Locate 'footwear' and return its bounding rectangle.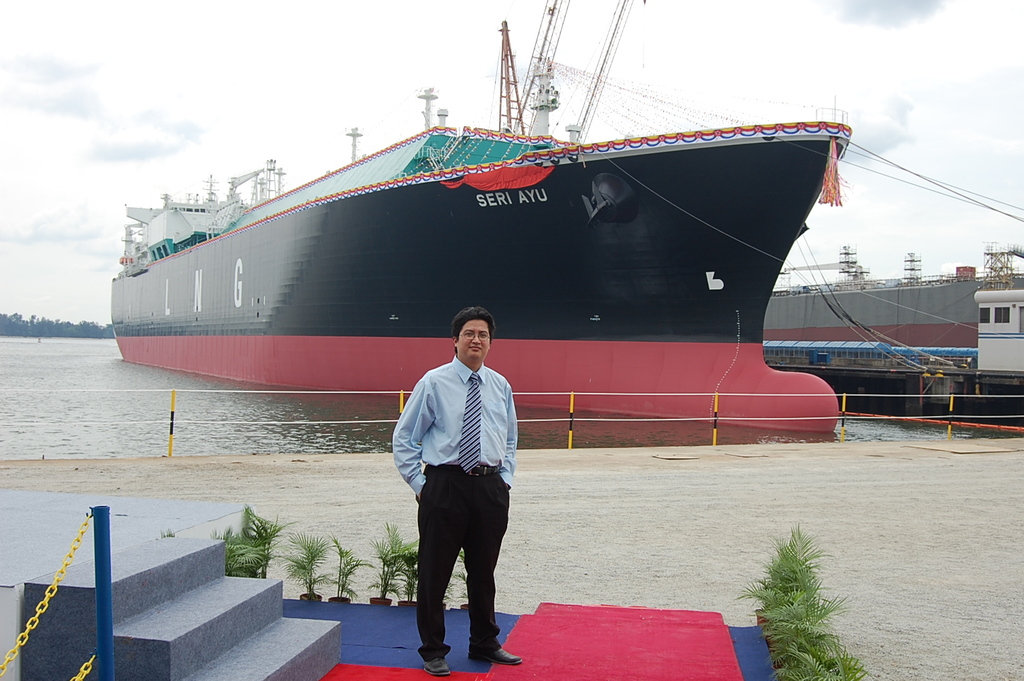
[x1=427, y1=657, x2=450, y2=676].
